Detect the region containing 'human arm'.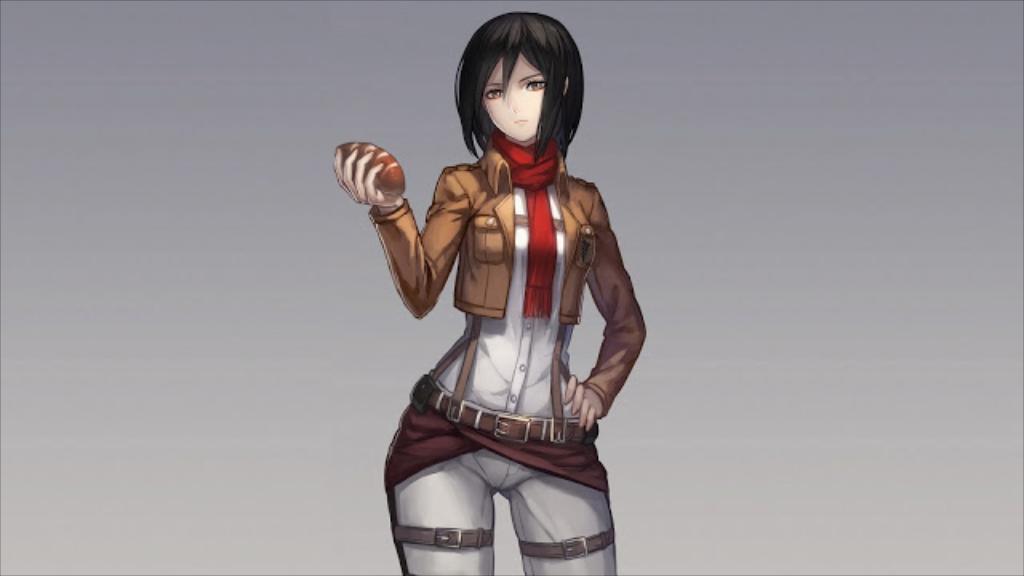
(left=339, top=125, right=448, bottom=317).
